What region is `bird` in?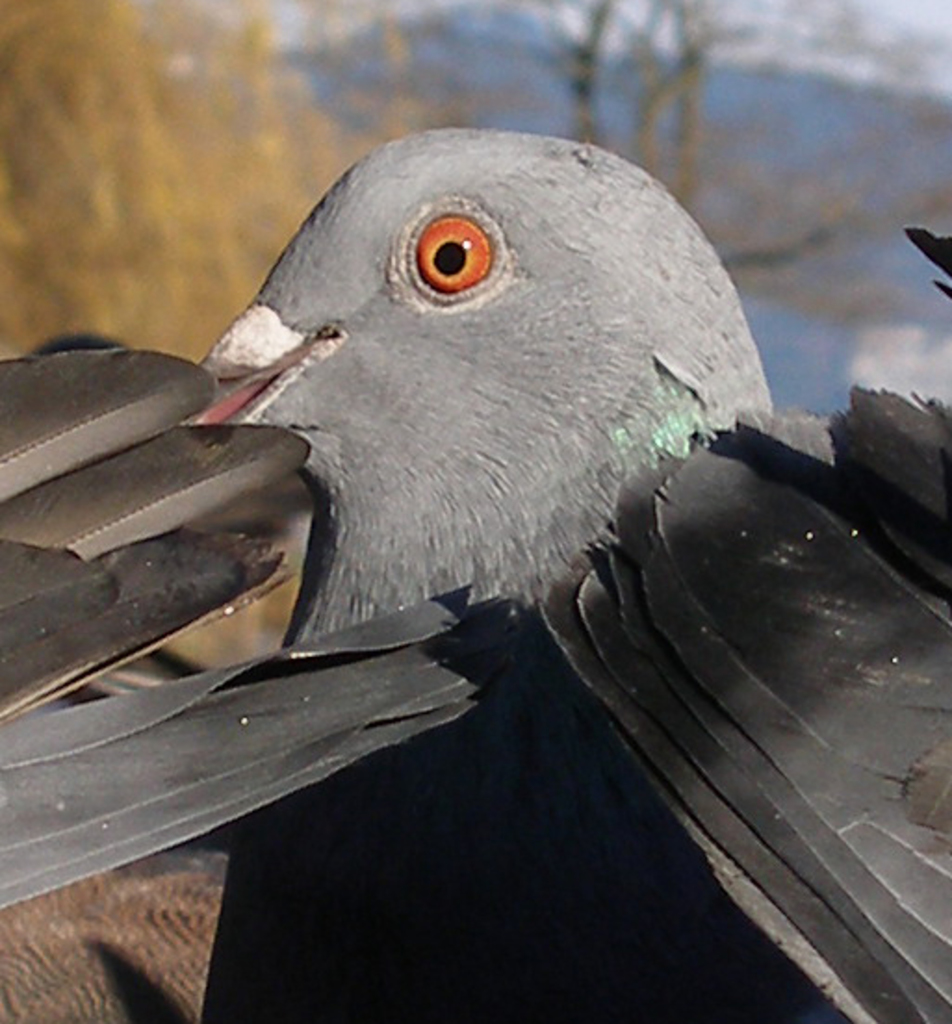
186 132 779 1022.
